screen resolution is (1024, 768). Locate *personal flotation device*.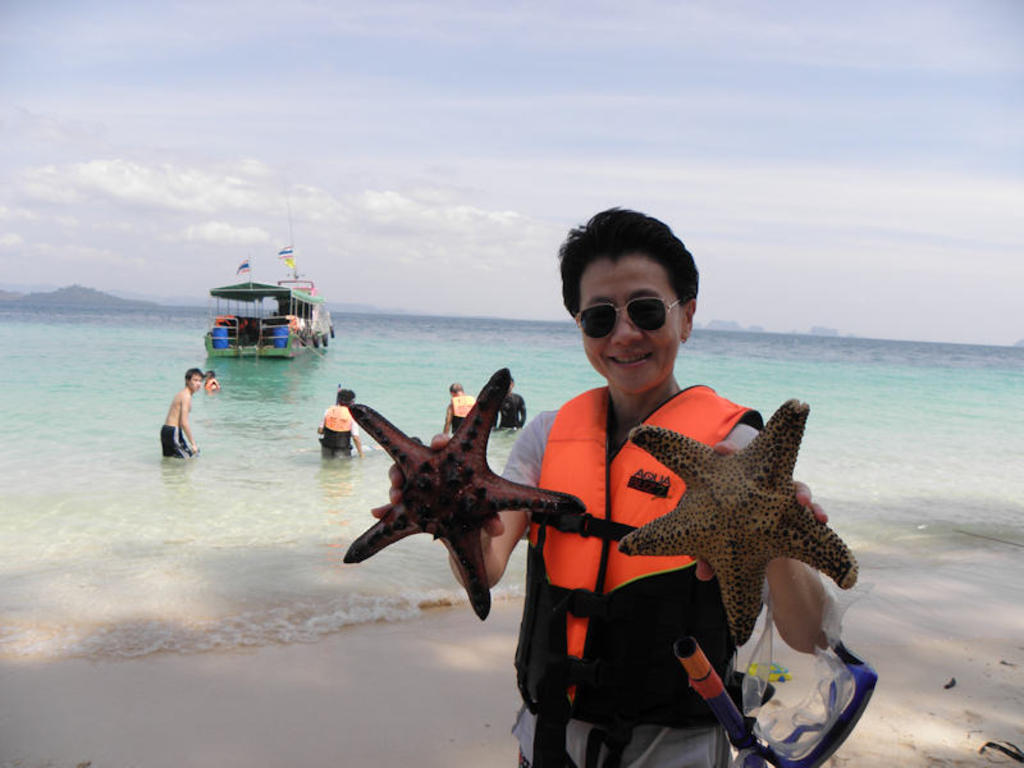
{"x1": 512, "y1": 370, "x2": 762, "y2": 767}.
